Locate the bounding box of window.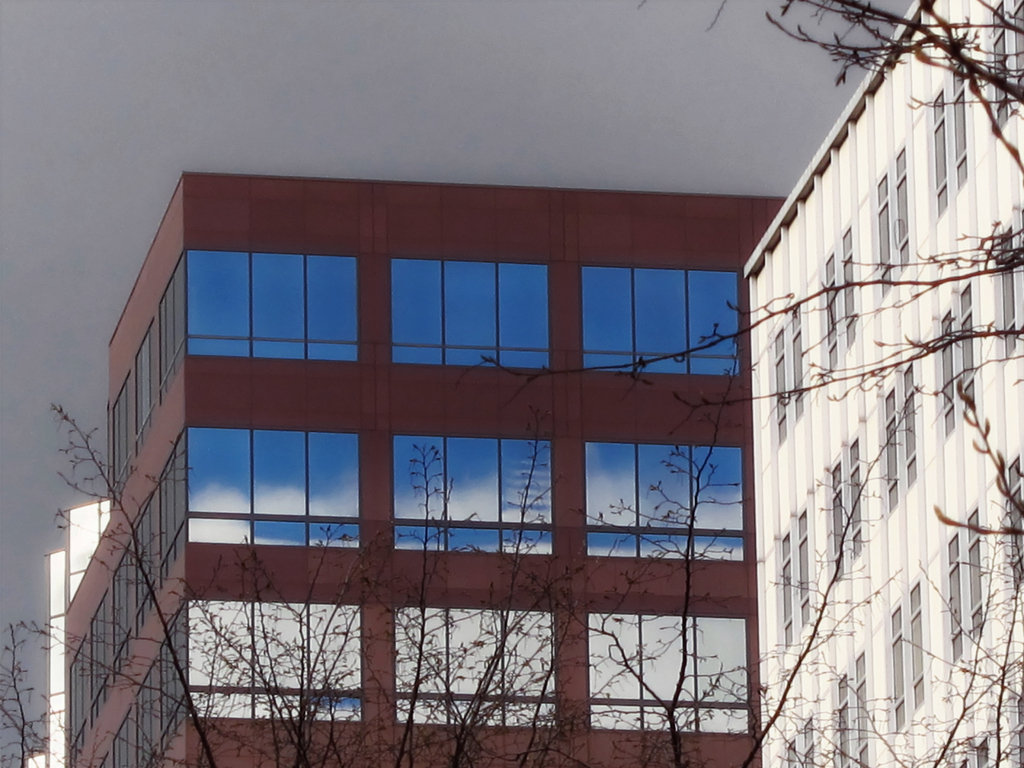
Bounding box: (left=851, top=651, right=872, bottom=767).
